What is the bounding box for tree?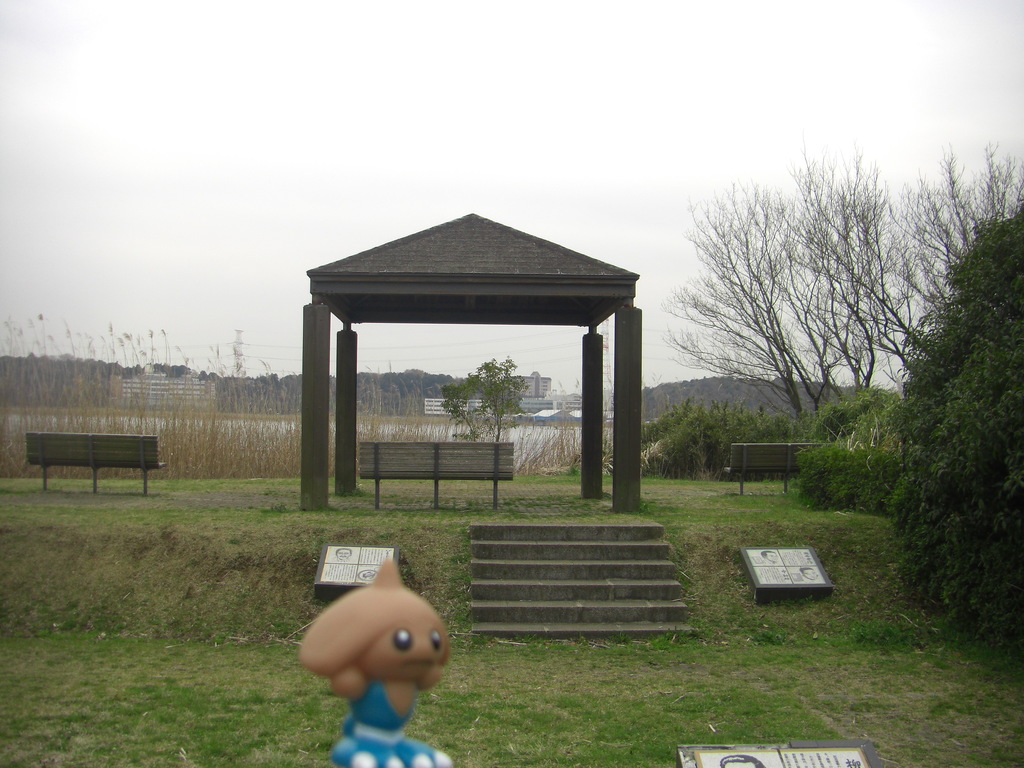
[x1=442, y1=353, x2=529, y2=443].
